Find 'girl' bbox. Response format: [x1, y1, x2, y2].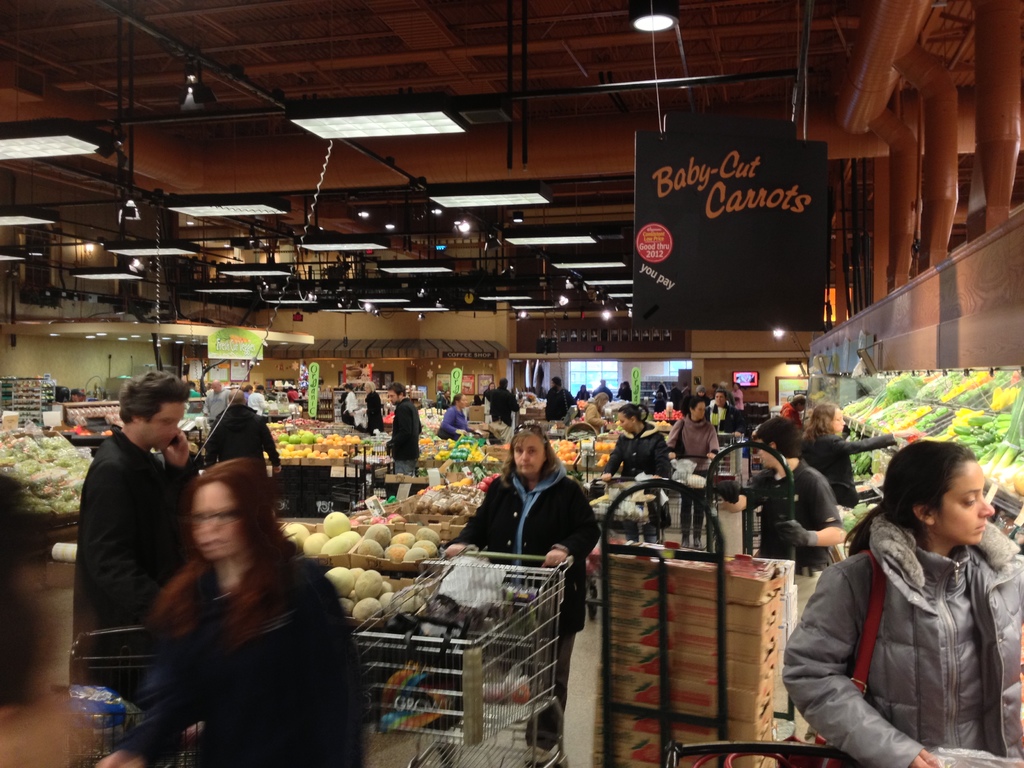
[779, 438, 1023, 767].
